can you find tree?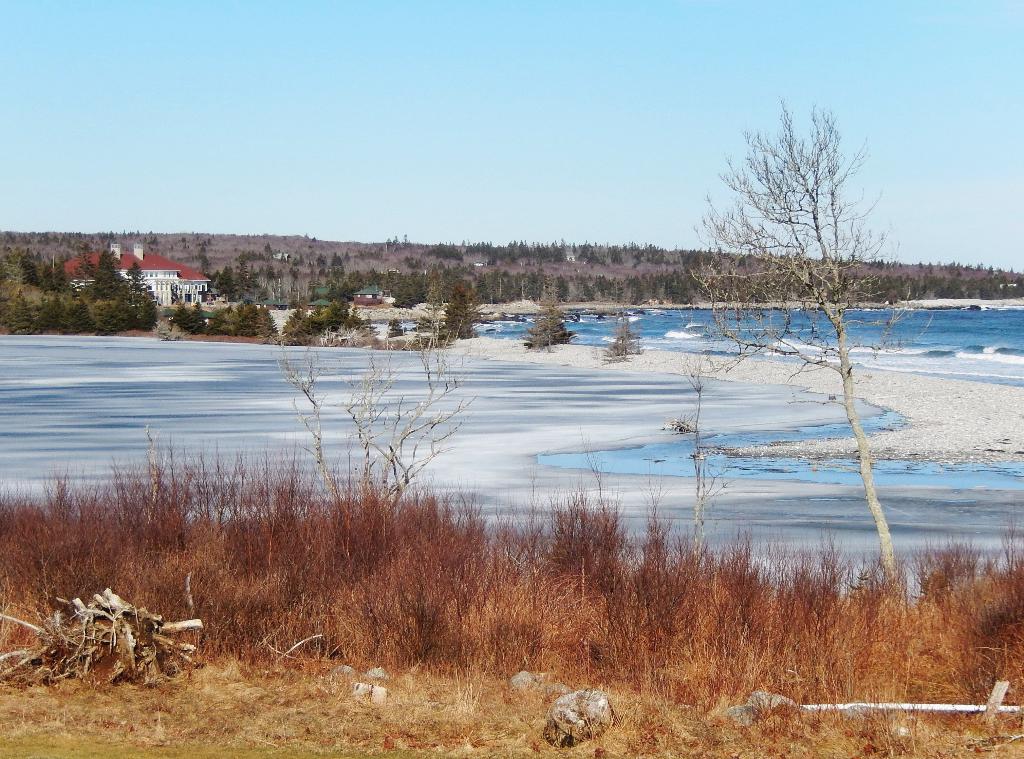
Yes, bounding box: box=[178, 224, 215, 269].
